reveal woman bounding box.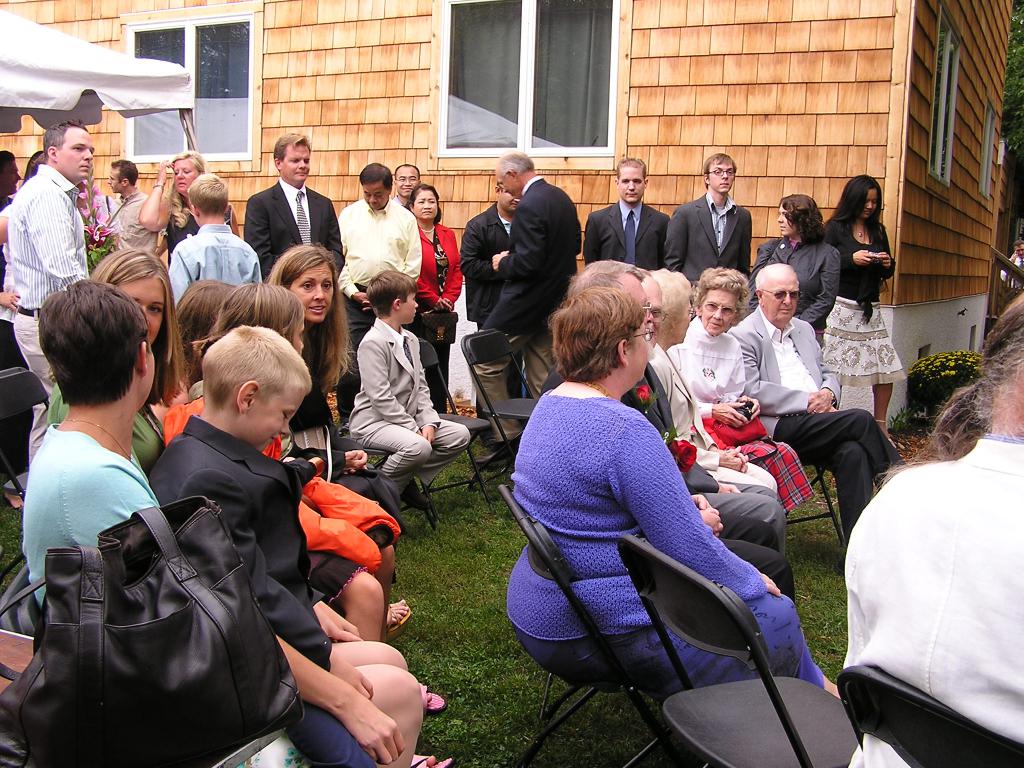
Revealed: x1=267 y1=244 x2=401 y2=585.
